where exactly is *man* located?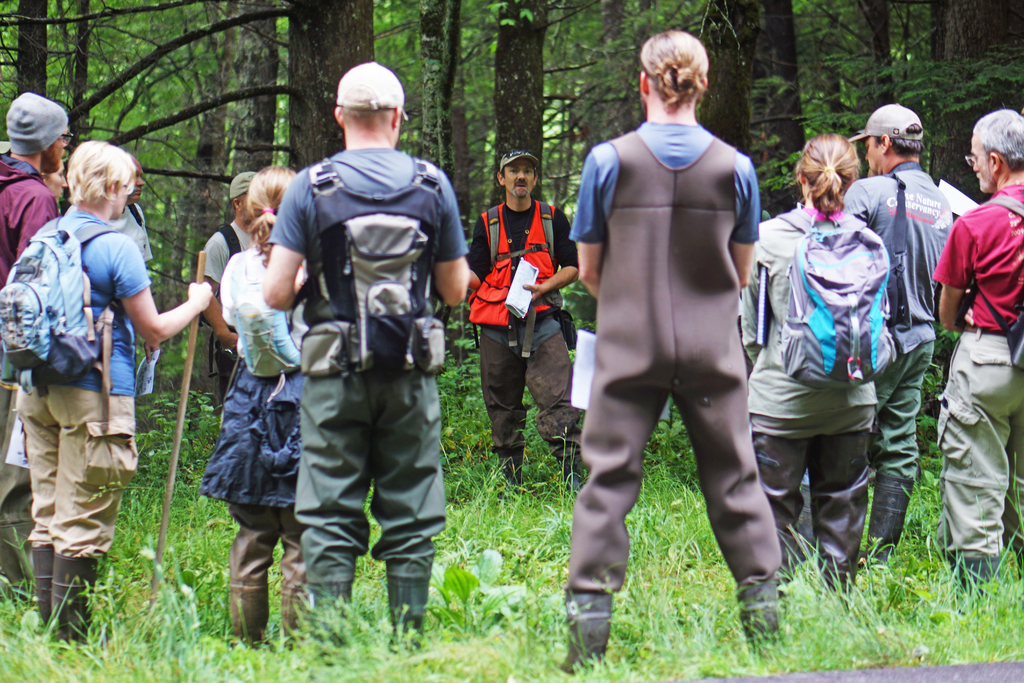
Its bounding box is {"x1": 837, "y1": 97, "x2": 960, "y2": 571}.
